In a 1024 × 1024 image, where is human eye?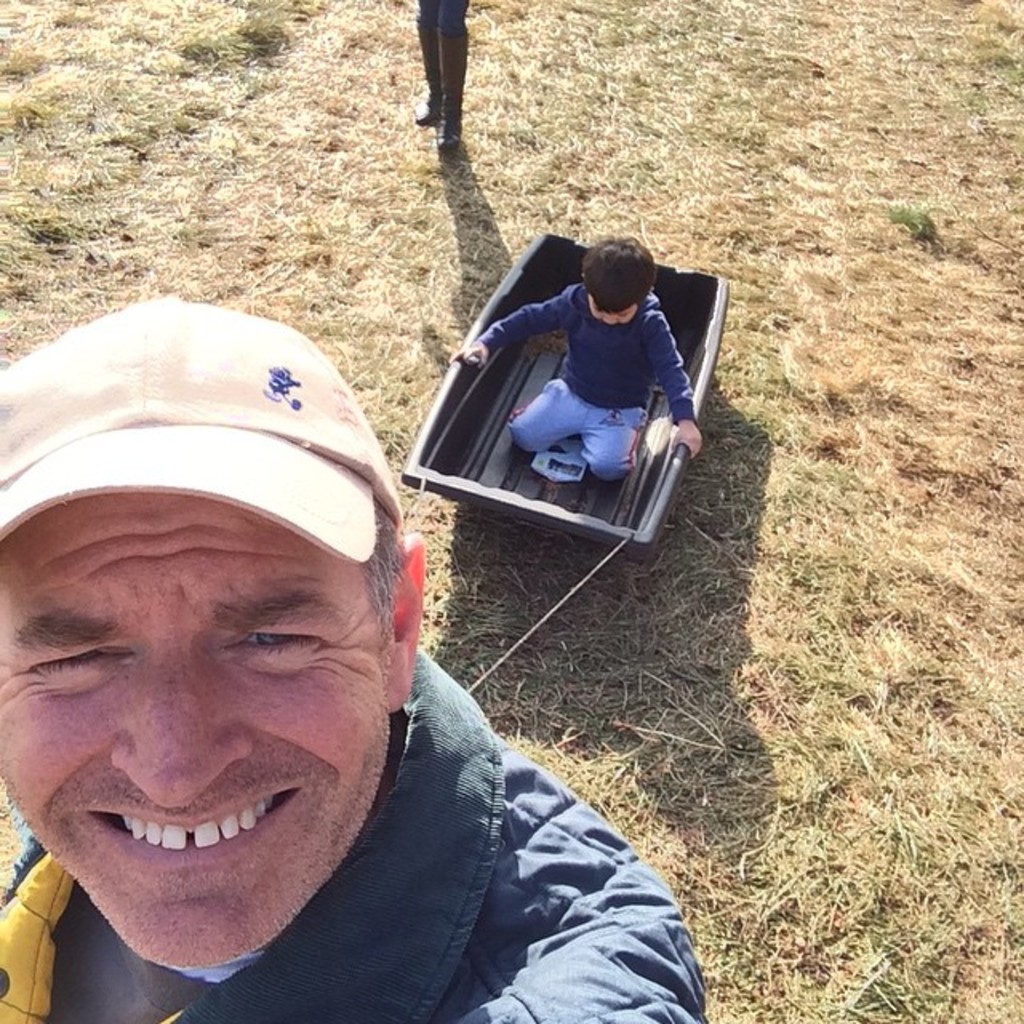
221,621,326,661.
